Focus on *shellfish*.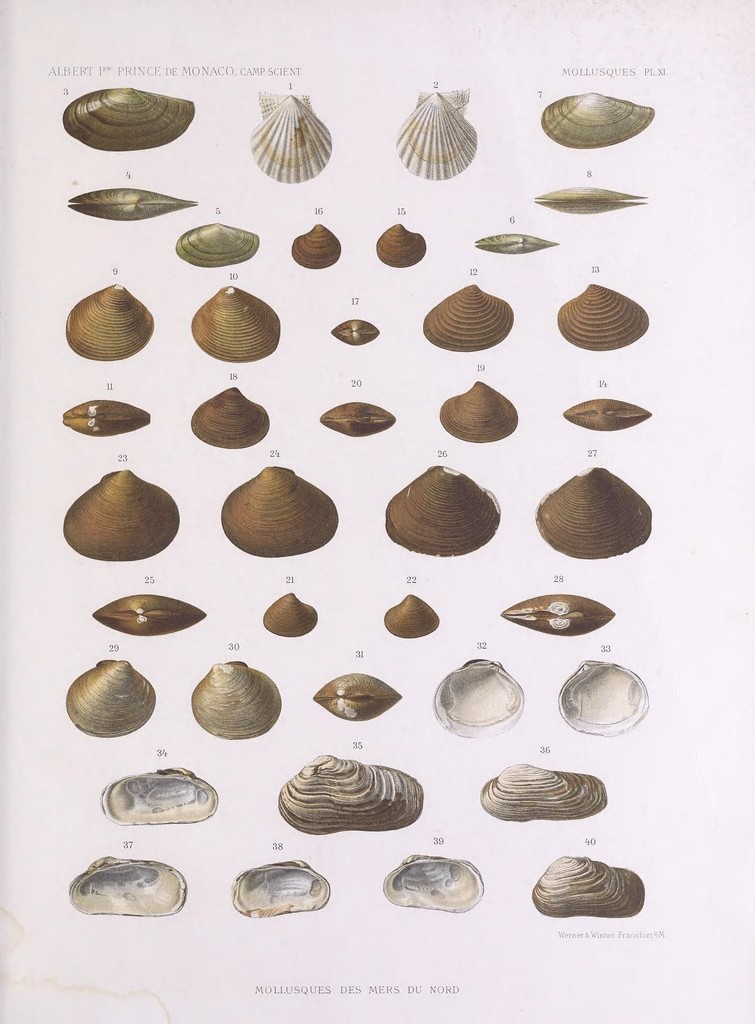
Focused at {"x1": 314, "y1": 673, "x2": 403, "y2": 722}.
